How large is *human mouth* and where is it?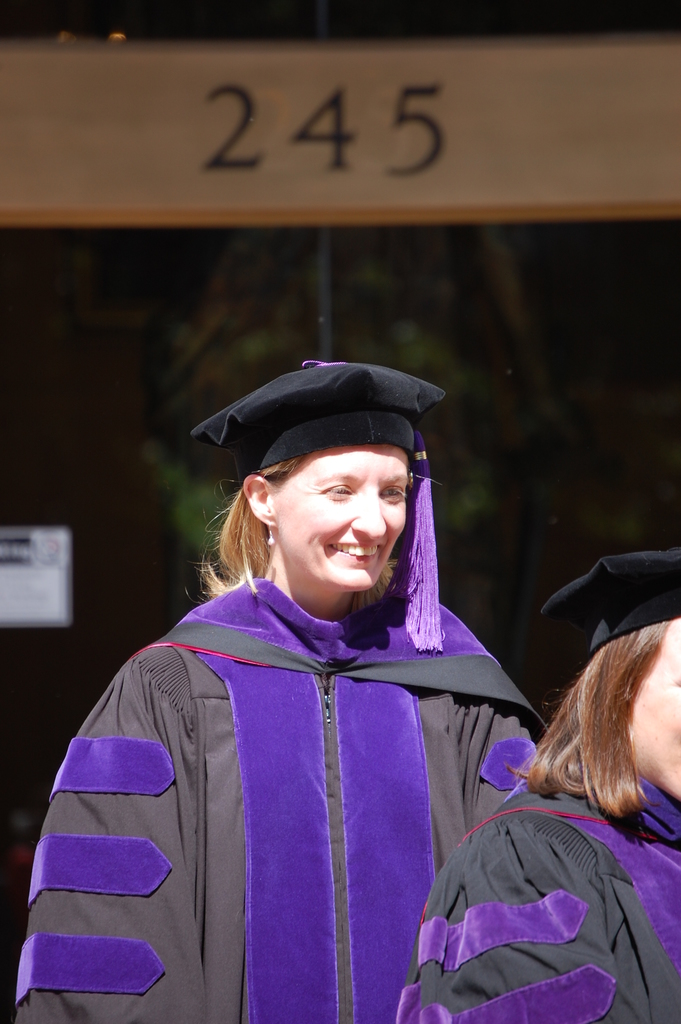
Bounding box: region(325, 545, 384, 564).
